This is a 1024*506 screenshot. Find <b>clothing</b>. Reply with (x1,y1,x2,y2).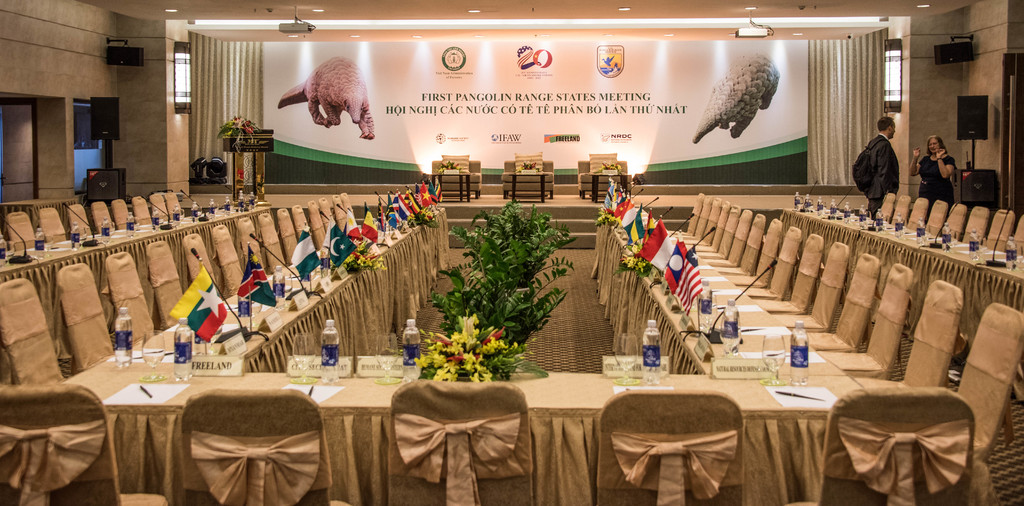
(866,137,902,223).
